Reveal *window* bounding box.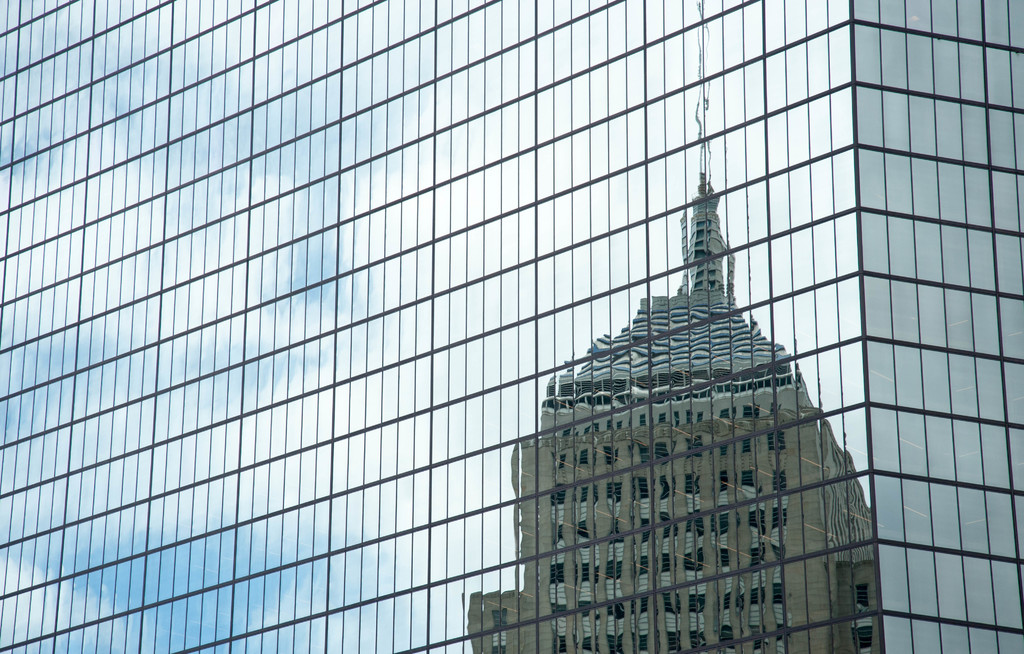
Revealed: detection(820, 414, 845, 475).
